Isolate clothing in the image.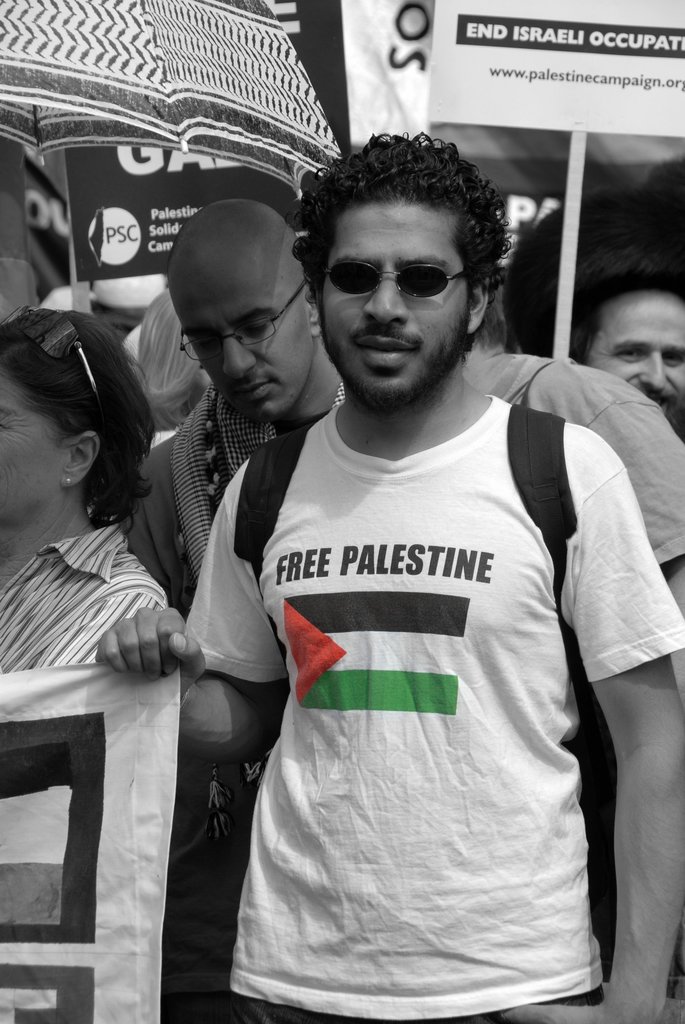
Isolated region: bbox=(449, 354, 684, 583).
